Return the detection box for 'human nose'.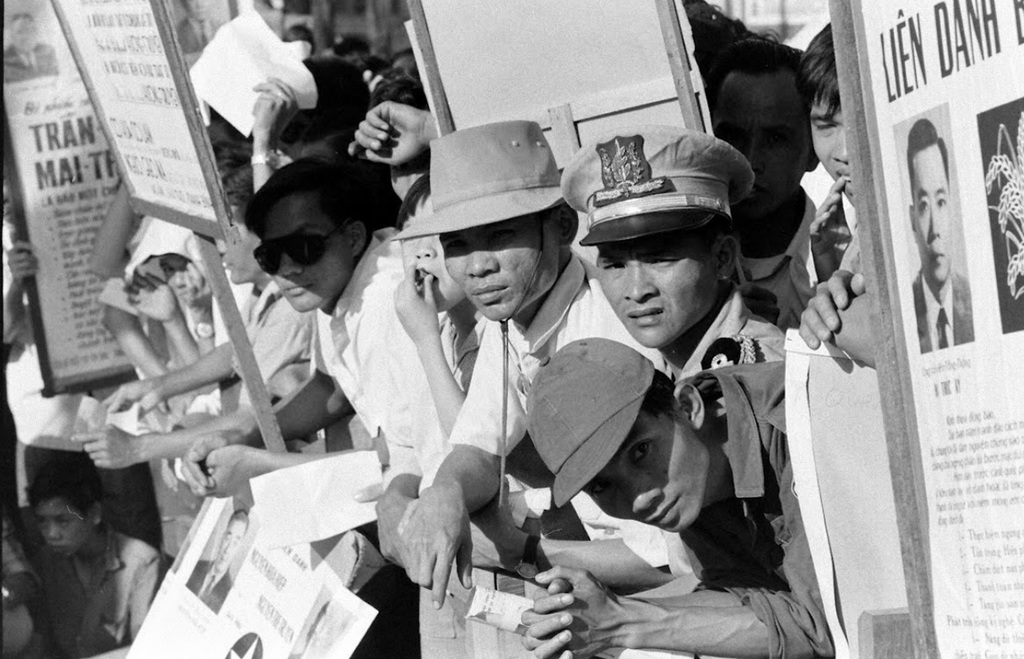
[173, 271, 186, 287].
